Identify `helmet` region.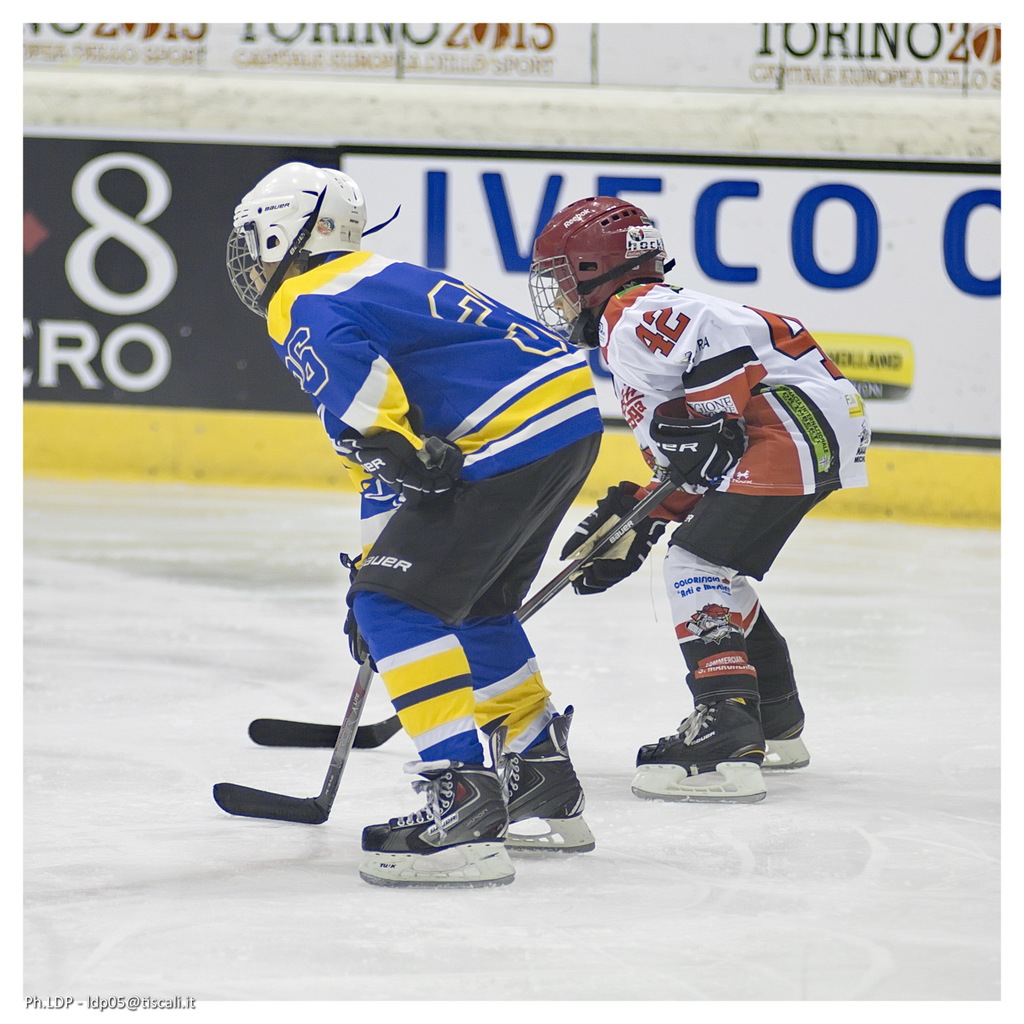
Region: 531:205:685:318.
